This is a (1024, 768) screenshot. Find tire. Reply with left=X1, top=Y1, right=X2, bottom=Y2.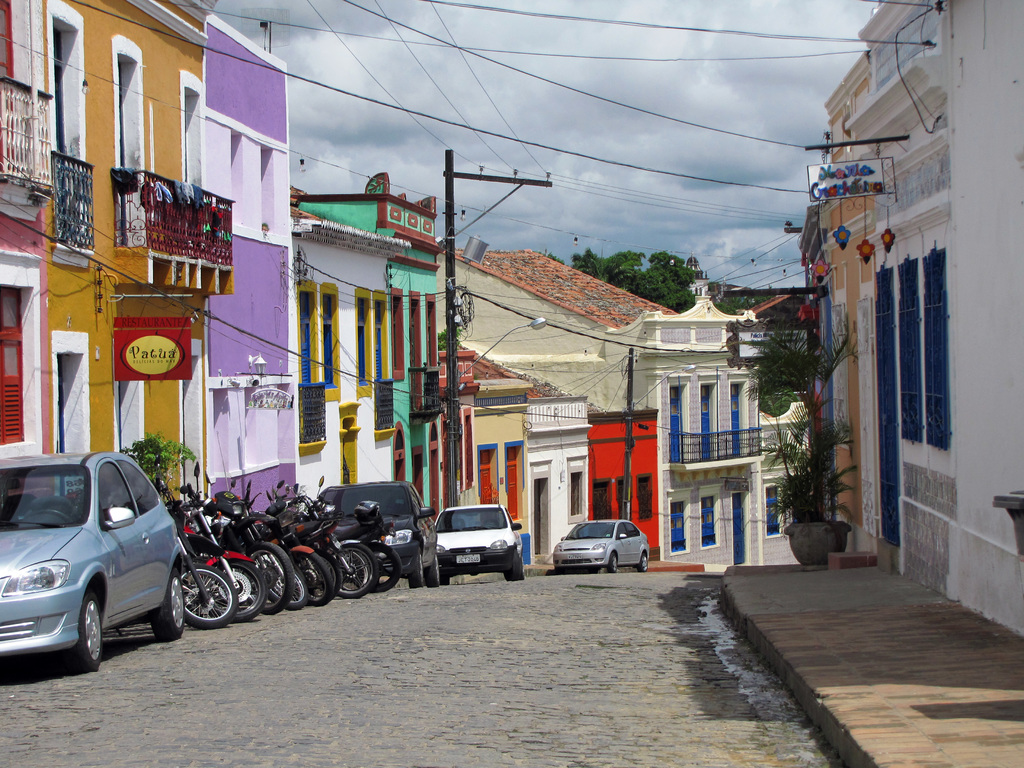
left=639, top=552, right=648, bottom=573.
